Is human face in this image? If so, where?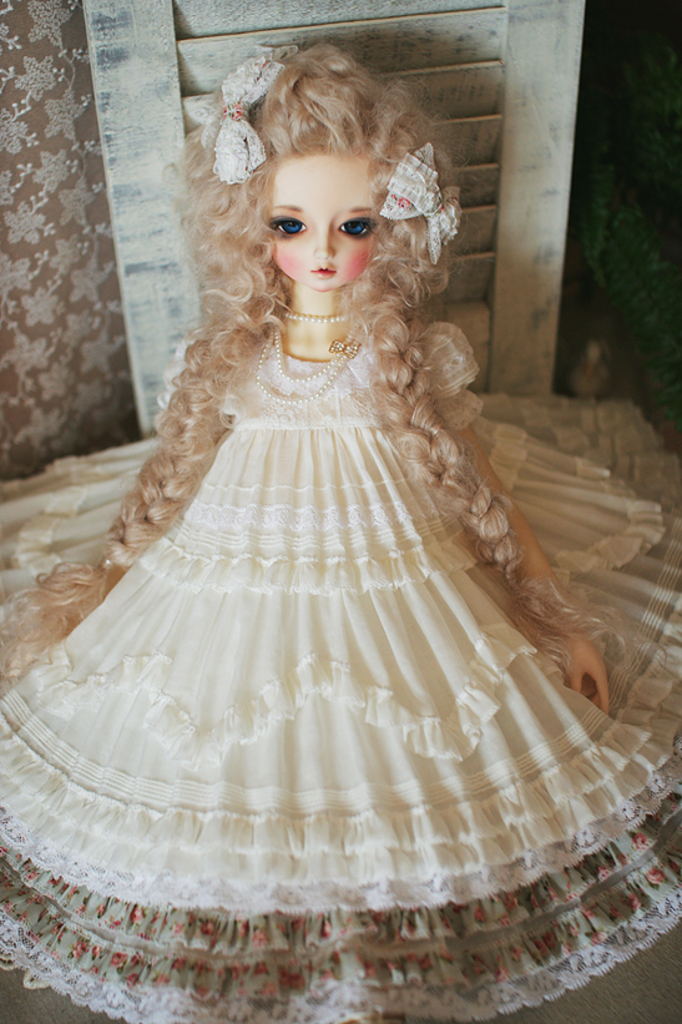
Yes, at Rect(263, 140, 391, 296).
